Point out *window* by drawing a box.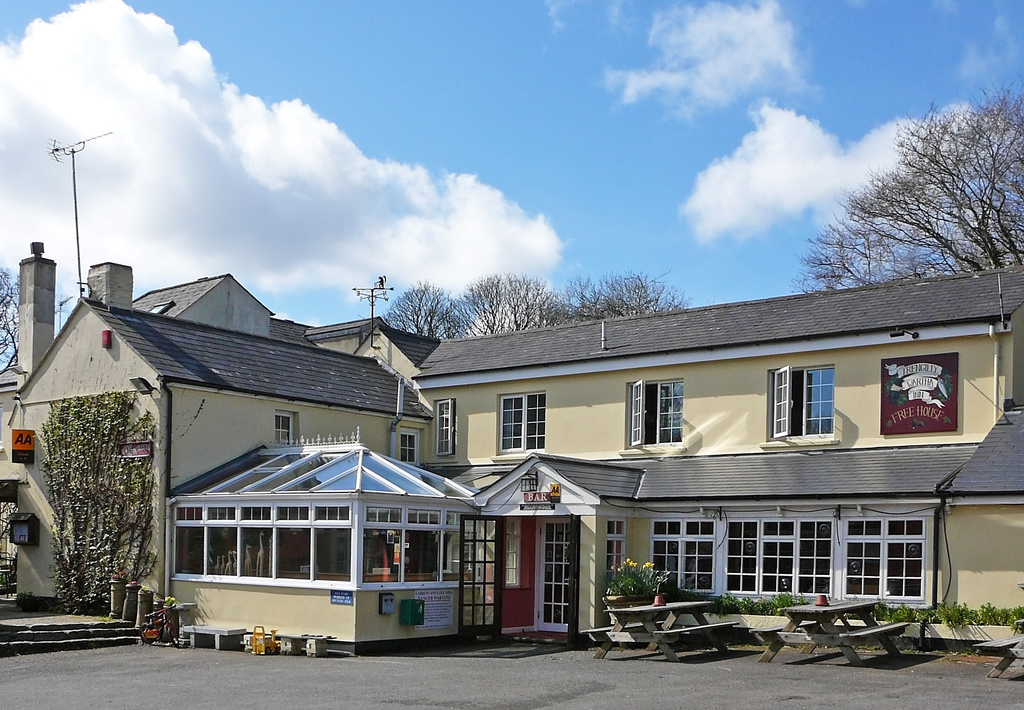
(492, 390, 543, 457).
